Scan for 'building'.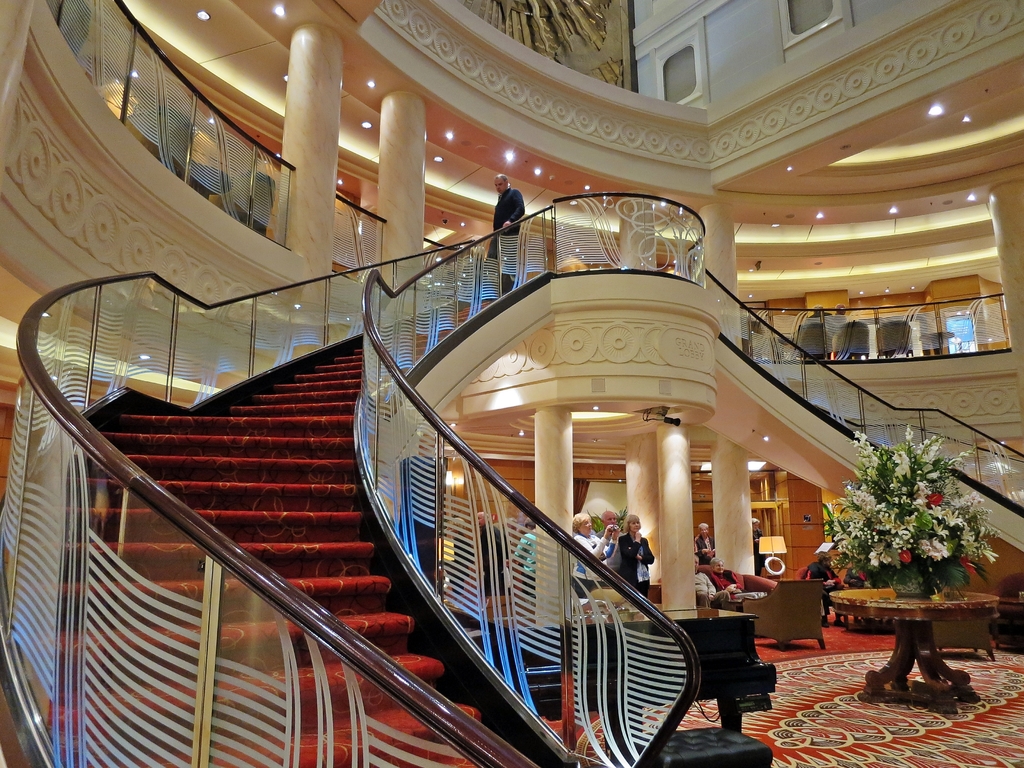
Scan result: (0,0,1023,767).
